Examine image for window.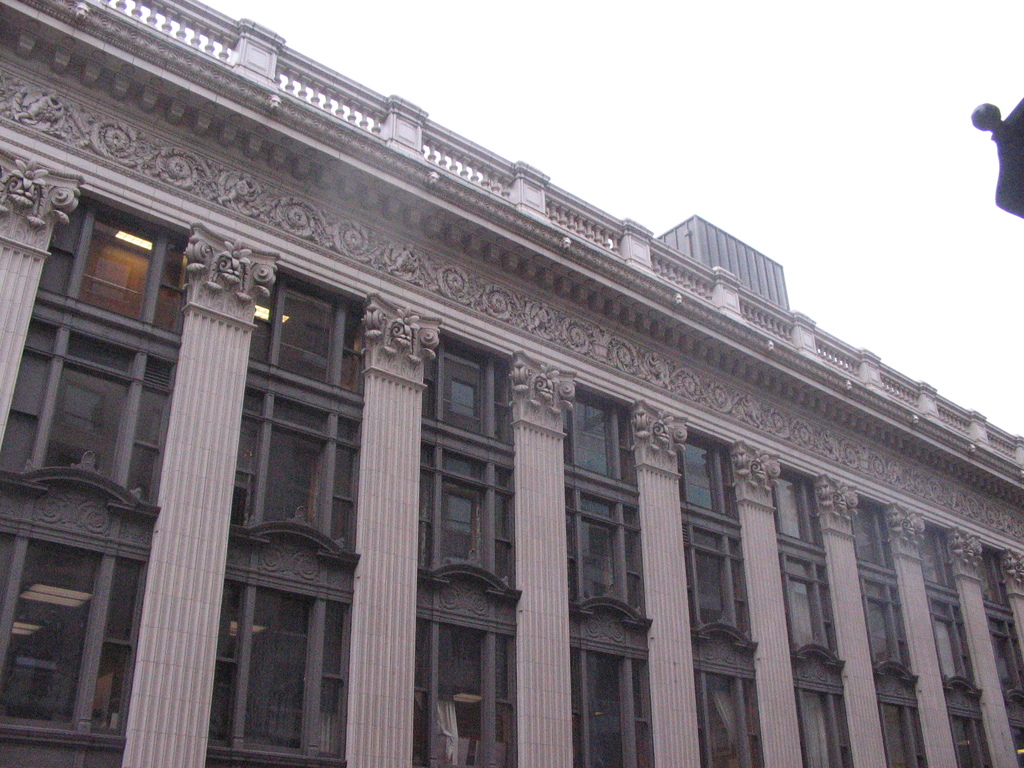
Examination result: 979 545 1023 767.
